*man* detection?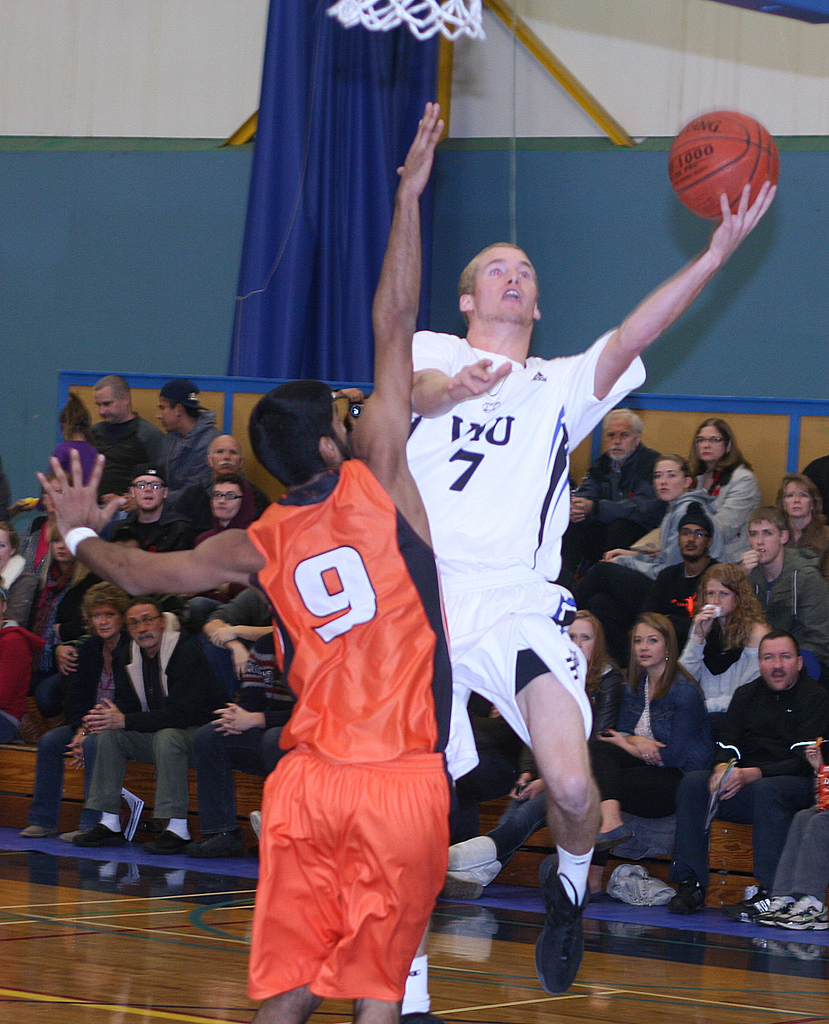
403, 180, 778, 1023
